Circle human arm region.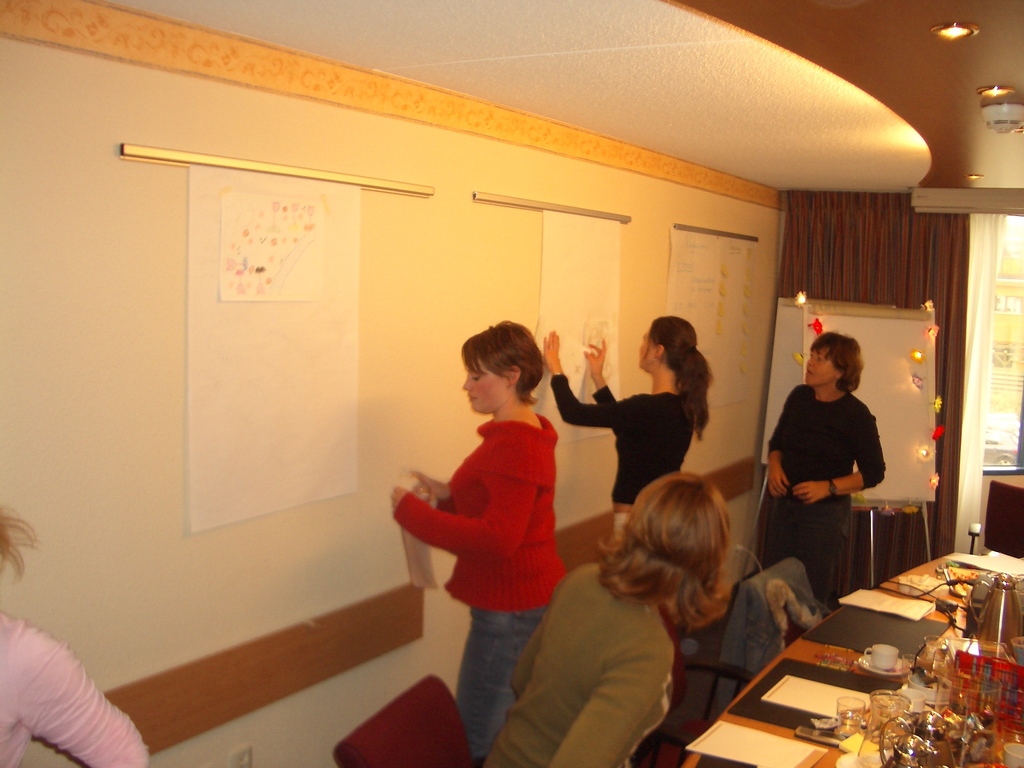
Region: left=538, top=324, right=642, bottom=431.
